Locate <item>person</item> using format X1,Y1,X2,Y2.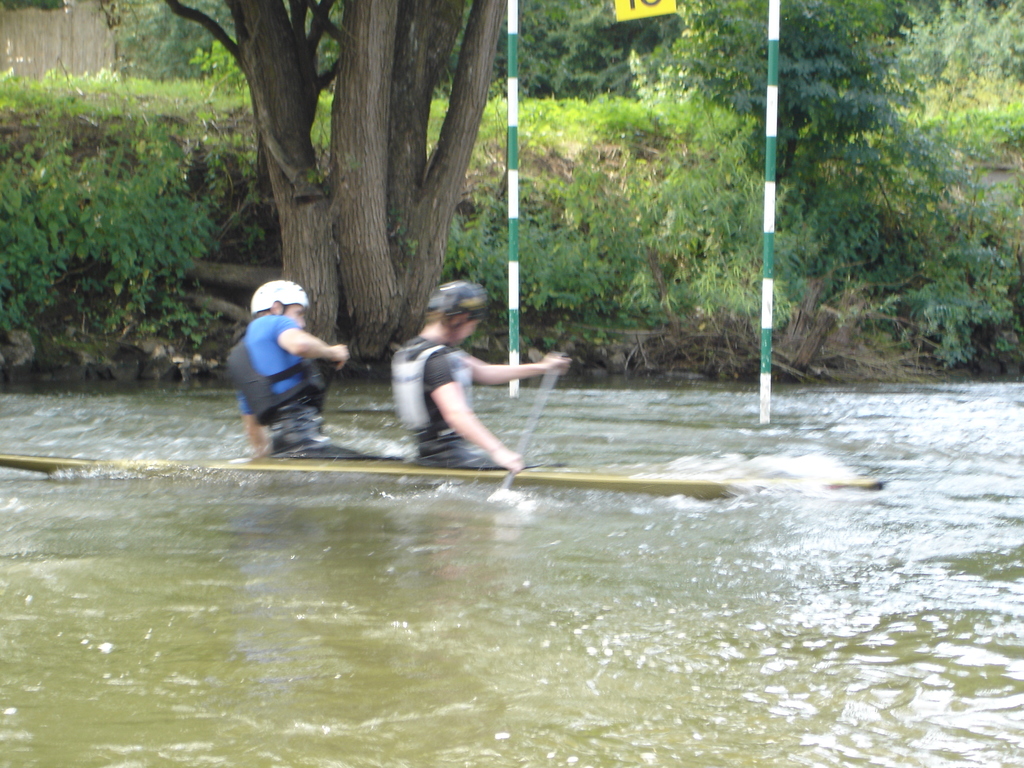
390,275,568,476.
